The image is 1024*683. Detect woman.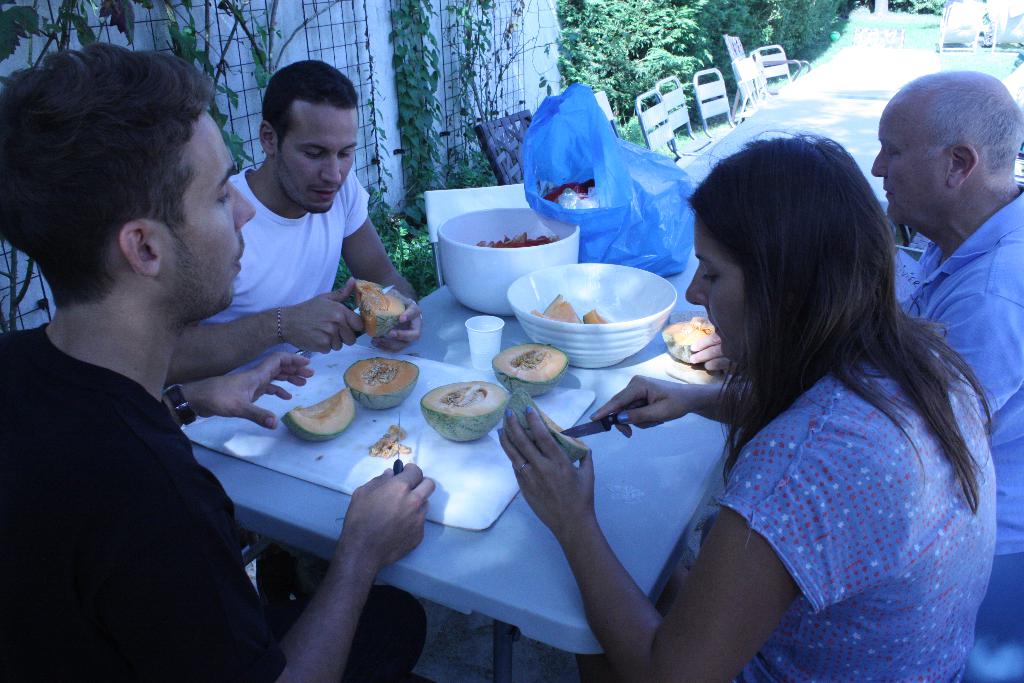
Detection: [x1=490, y1=126, x2=1003, y2=682].
